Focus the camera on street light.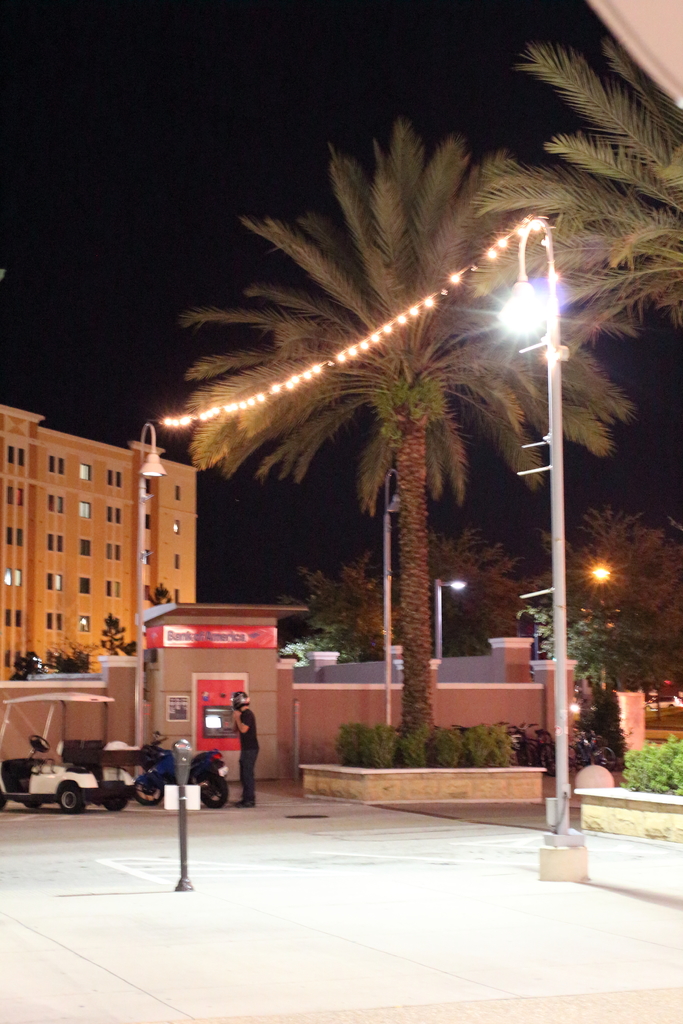
Focus region: l=446, t=162, r=627, b=822.
